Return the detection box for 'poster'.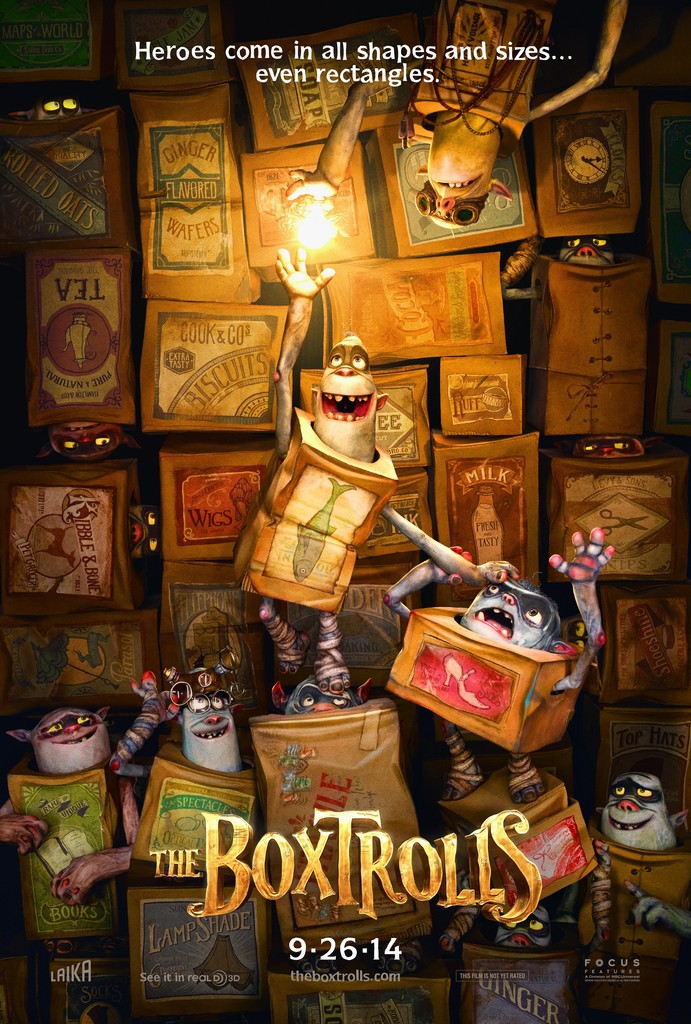
l=0, t=0, r=690, b=1023.
